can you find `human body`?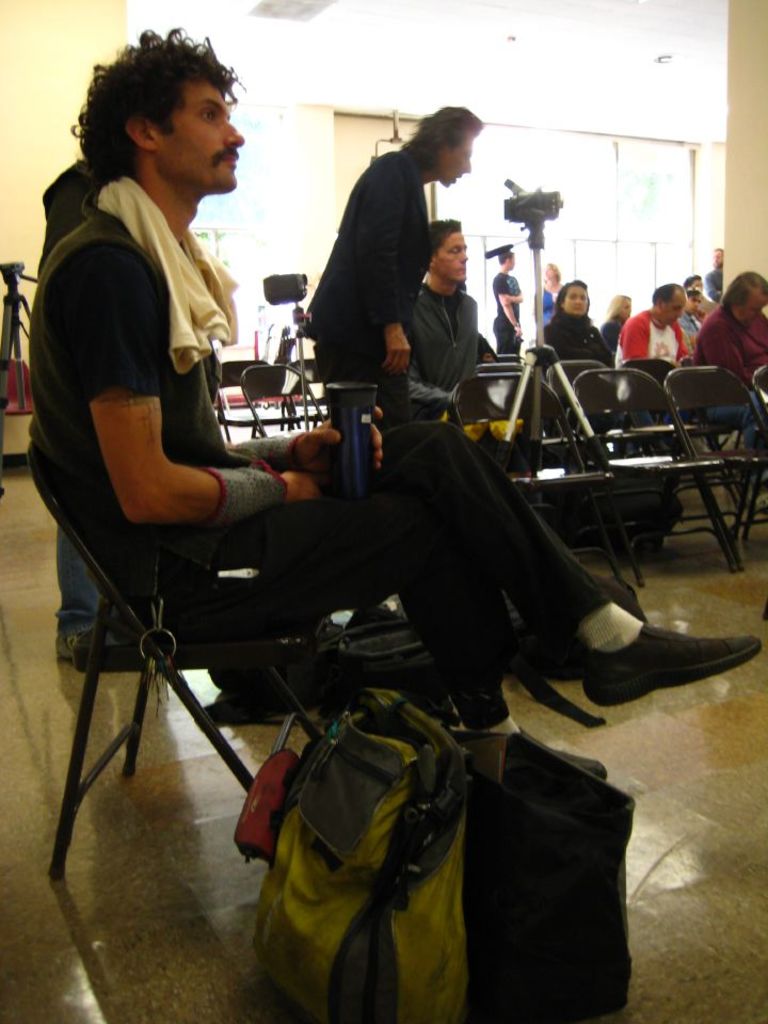
Yes, bounding box: 543 305 620 374.
